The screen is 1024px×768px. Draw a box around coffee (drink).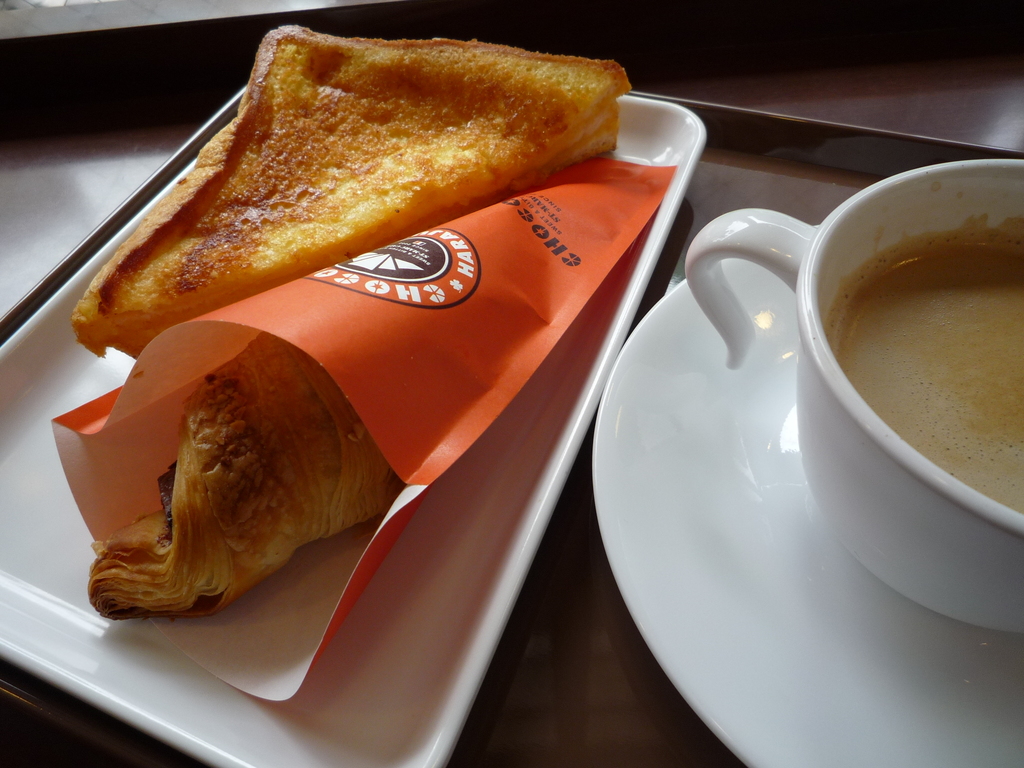
(832,215,1023,502).
